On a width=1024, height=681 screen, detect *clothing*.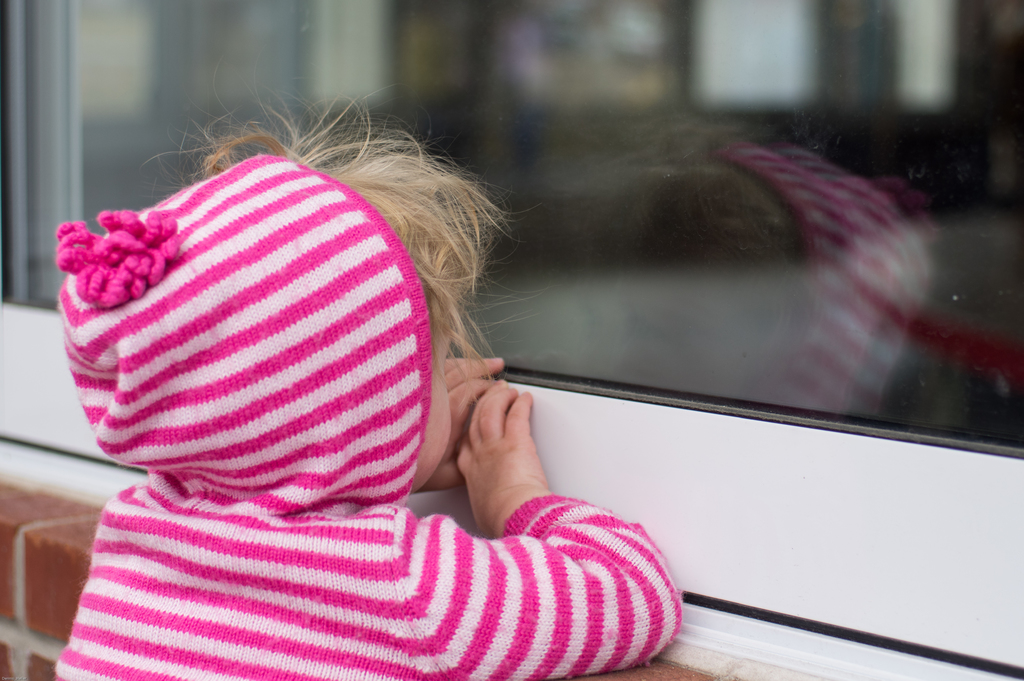
56/158/680/678.
